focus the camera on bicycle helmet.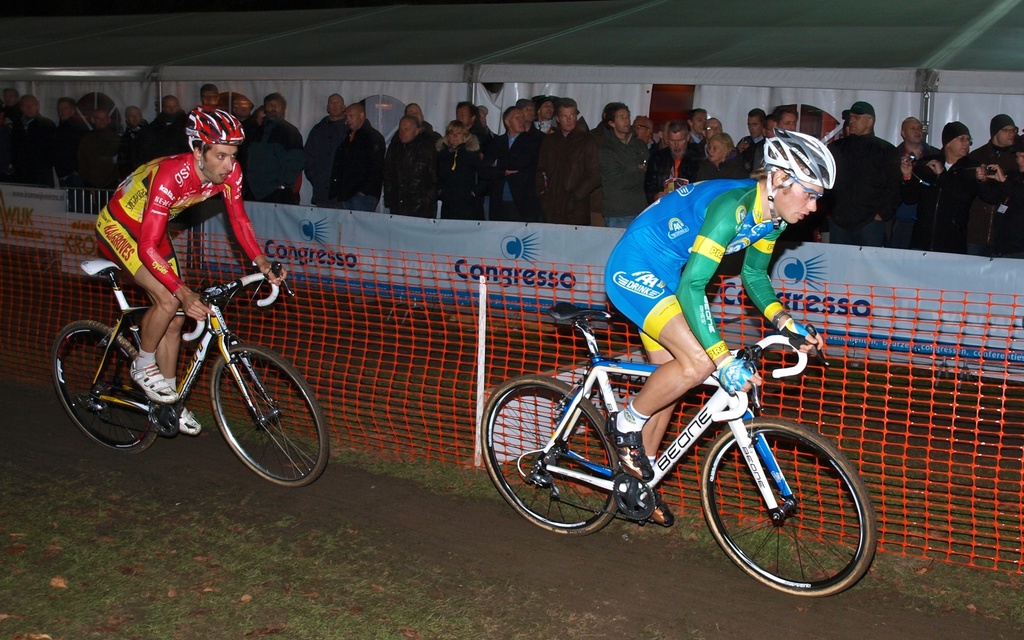
Focus region: 184, 98, 247, 168.
